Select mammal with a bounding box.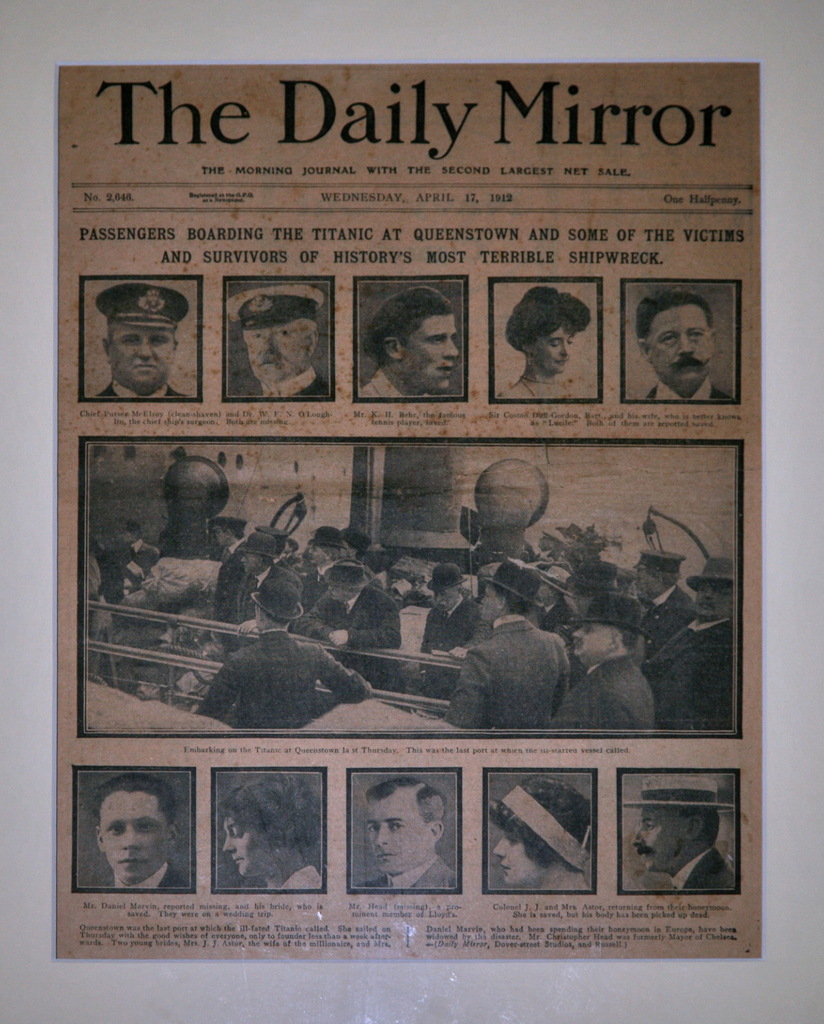
[623, 776, 733, 892].
